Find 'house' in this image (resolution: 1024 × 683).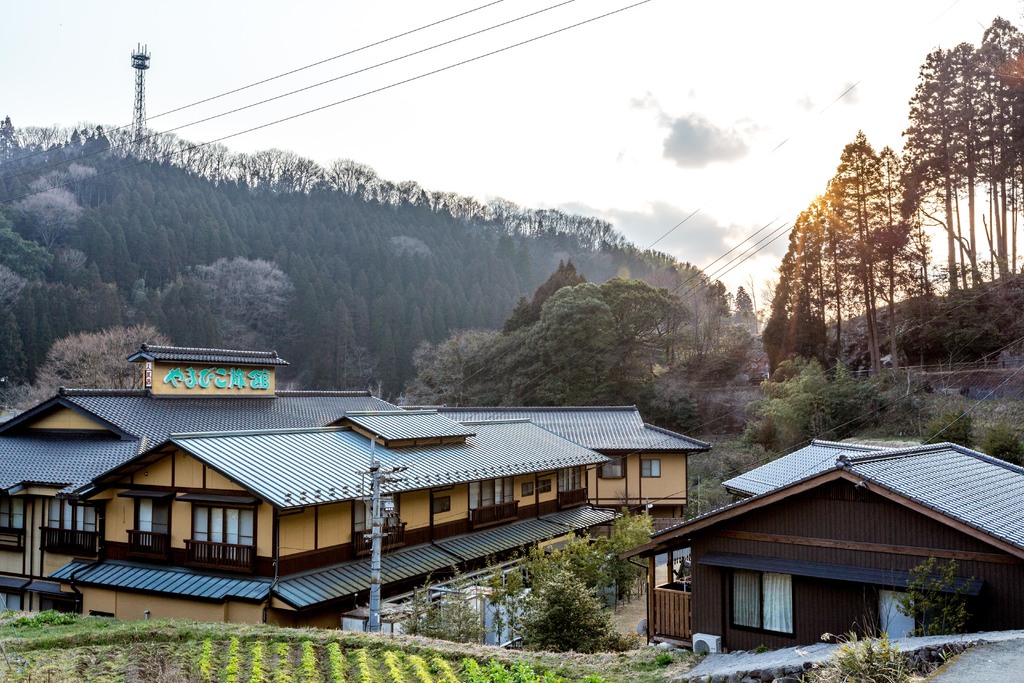
[left=0, top=338, right=714, bottom=628].
